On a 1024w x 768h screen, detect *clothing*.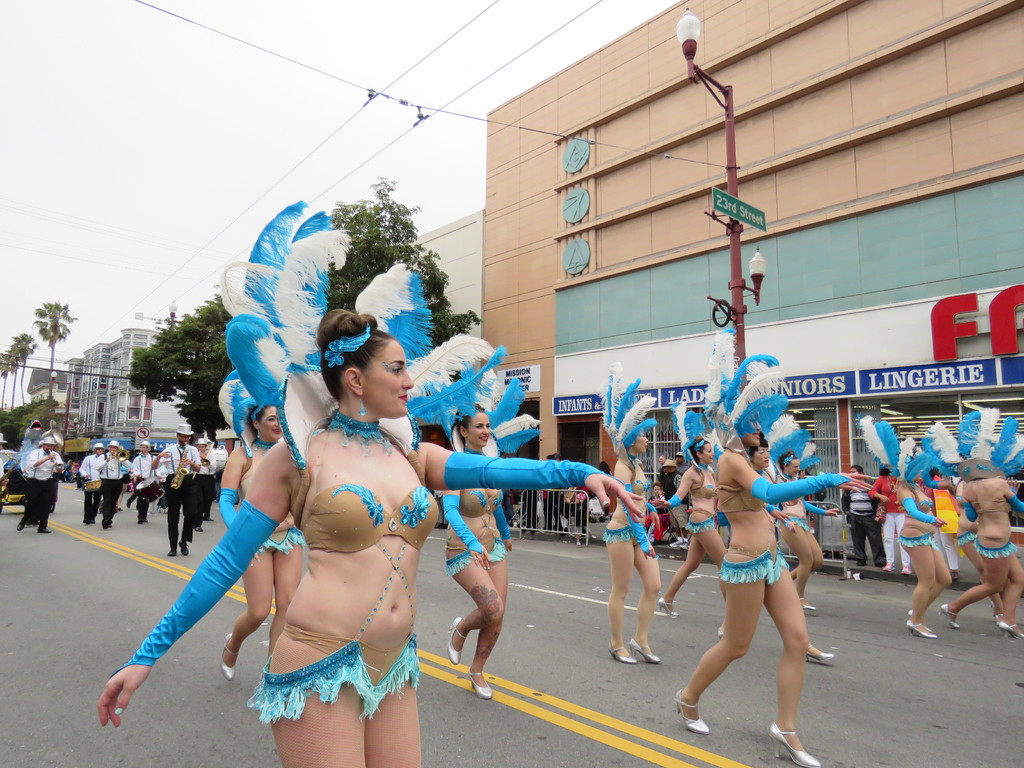
bbox=[215, 438, 310, 558].
